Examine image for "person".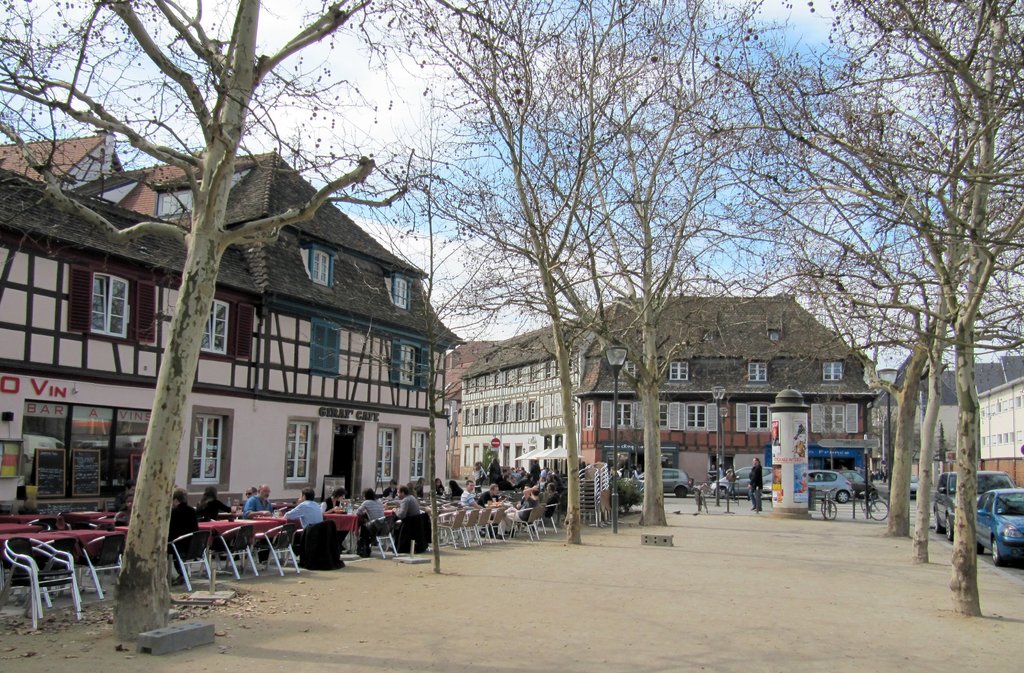
Examination result: [left=280, top=489, right=323, bottom=526].
